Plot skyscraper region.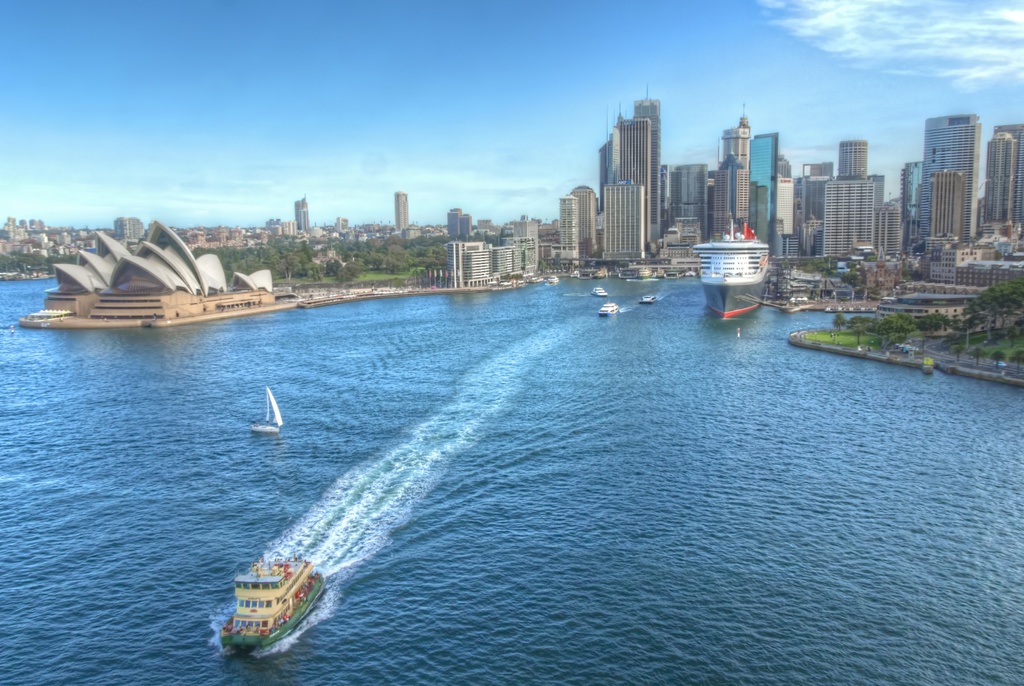
Plotted at (396, 185, 417, 236).
